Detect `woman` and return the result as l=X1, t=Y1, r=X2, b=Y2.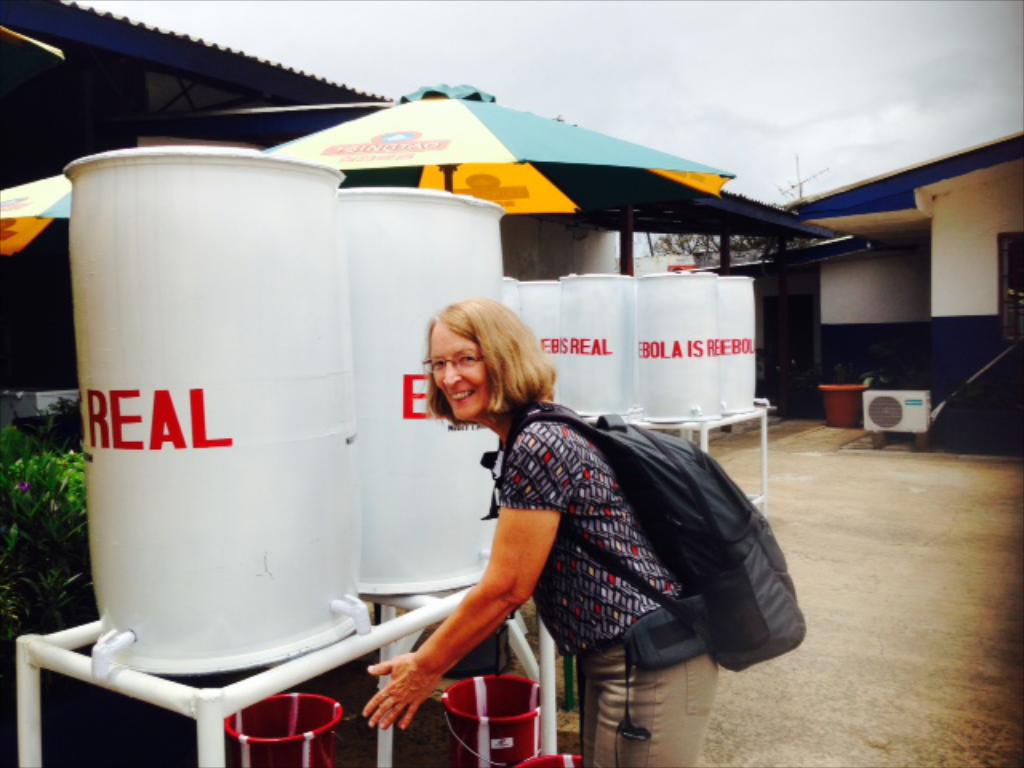
l=371, t=285, r=739, b=749.
